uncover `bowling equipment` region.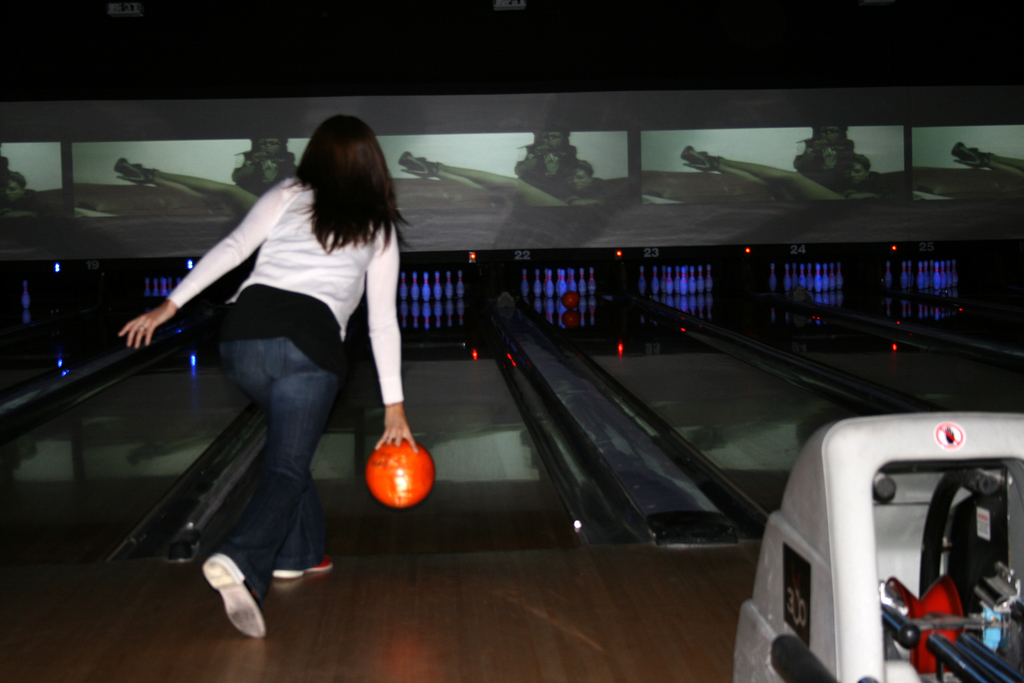
Uncovered: x1=731, y1=413, x2=1021, y2=682.
